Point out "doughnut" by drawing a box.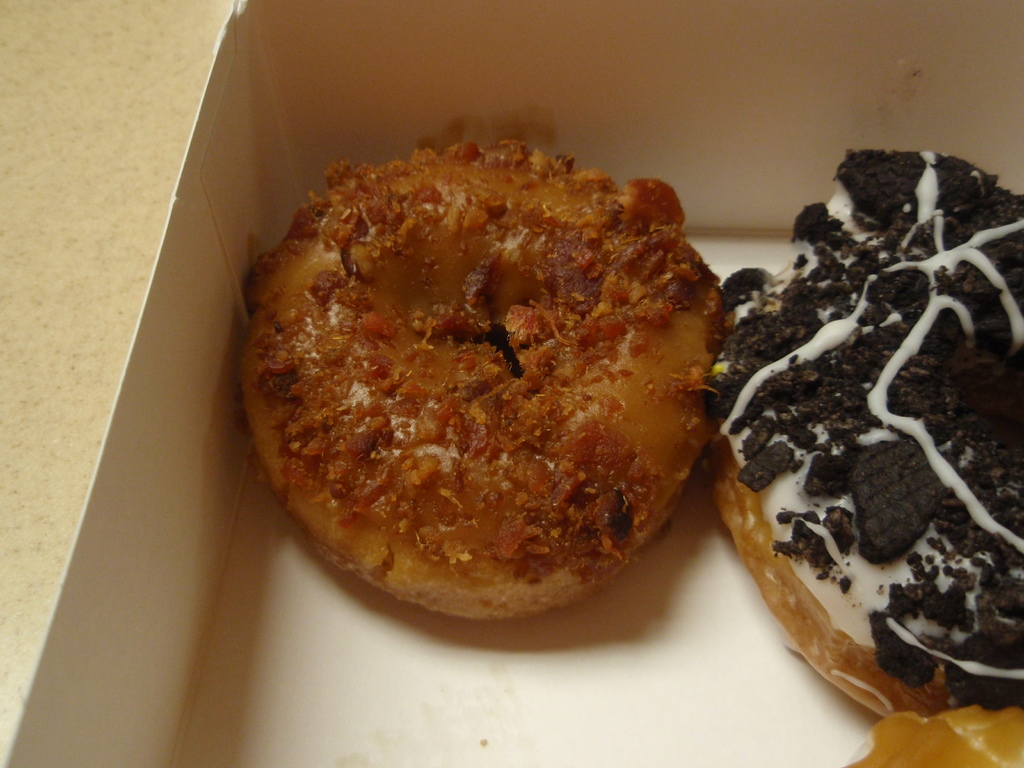
717:148:1023:722.
